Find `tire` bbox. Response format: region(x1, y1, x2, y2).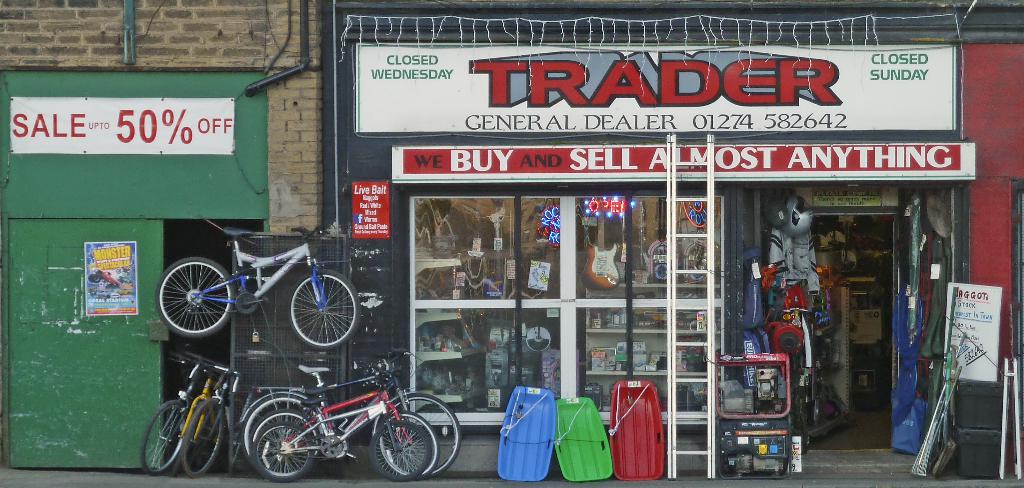
region(152, 260, 238, 336).
